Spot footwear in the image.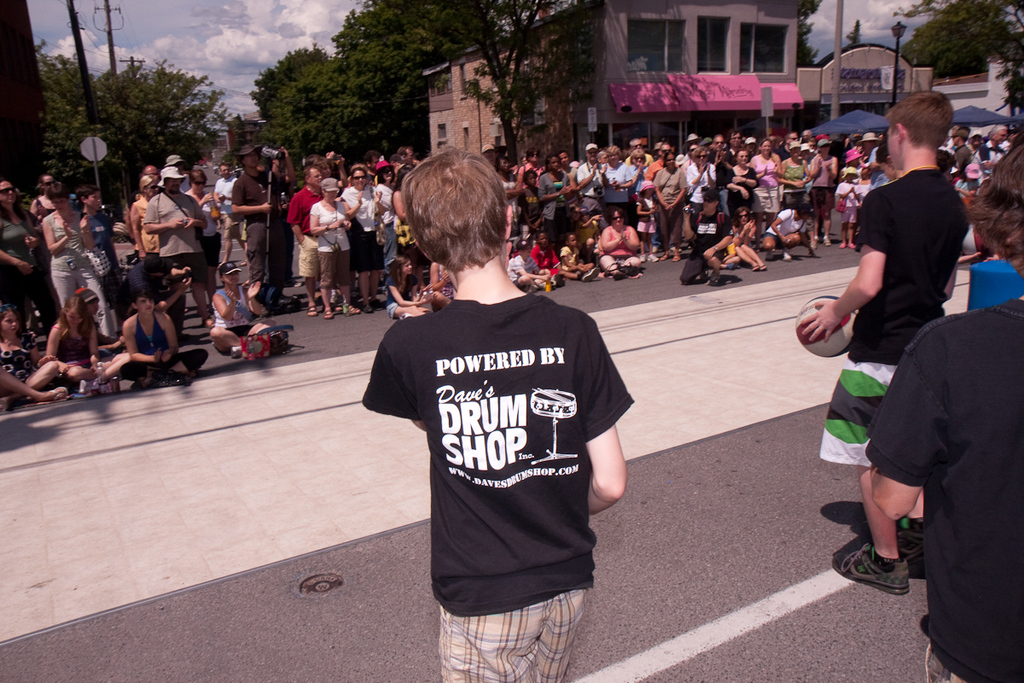
footwear found at locate(361, 301, 369, 312).
